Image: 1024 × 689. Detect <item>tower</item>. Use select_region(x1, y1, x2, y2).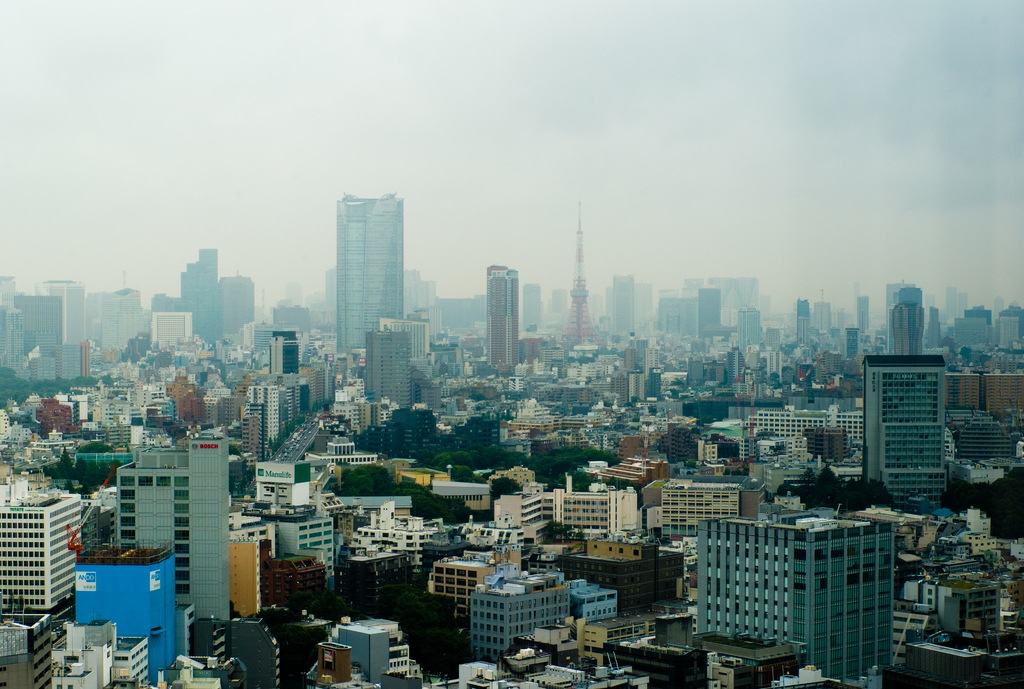
select_region(212, 275, 257, 333).
